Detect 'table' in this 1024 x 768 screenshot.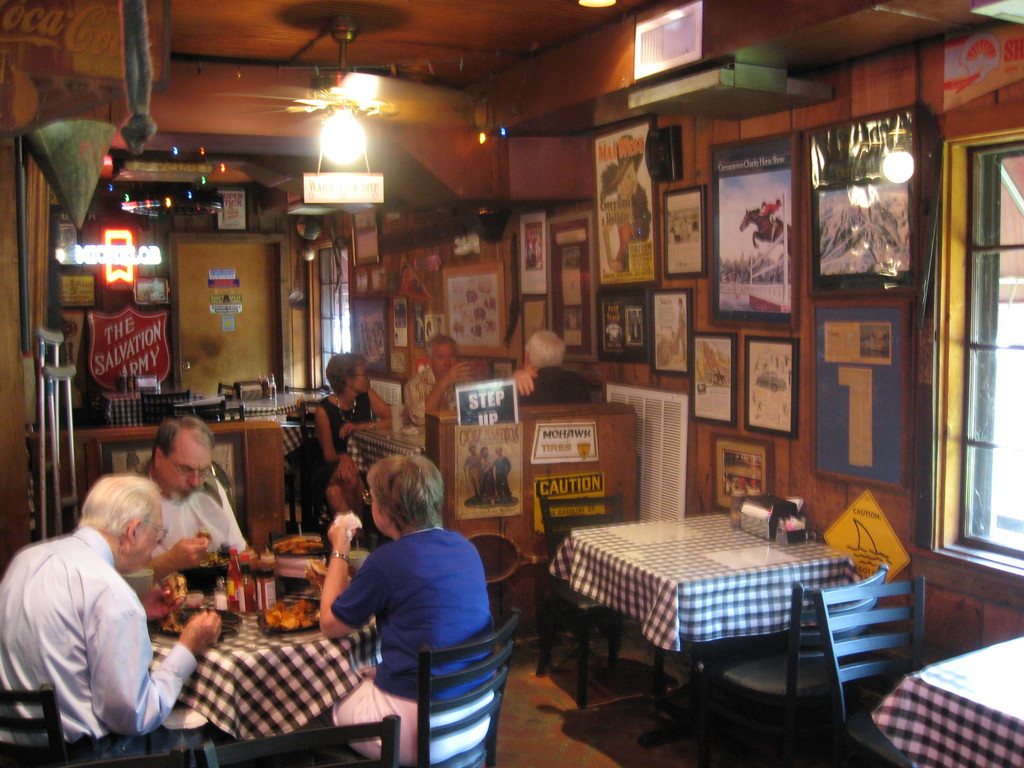
Detection: x1=137, y1=560, x2=382, y2=760.
